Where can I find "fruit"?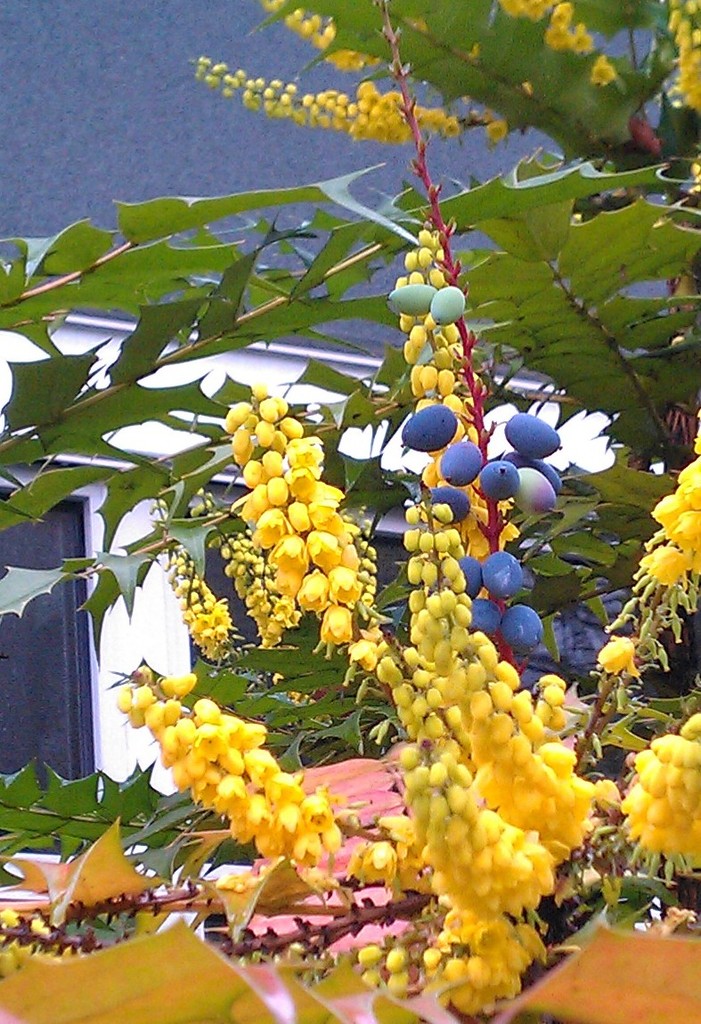
You can find it at pyautogui.locateOnScreen(510, 411, 568, 453).
